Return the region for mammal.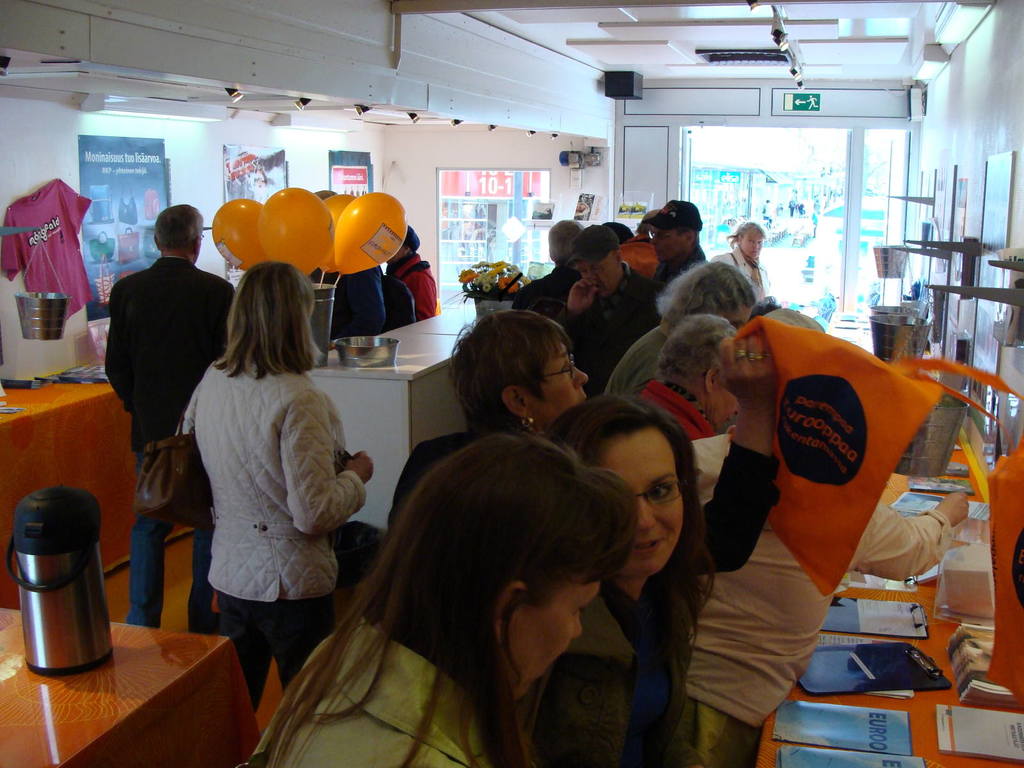
Rect(685, 300, 972, 766).
